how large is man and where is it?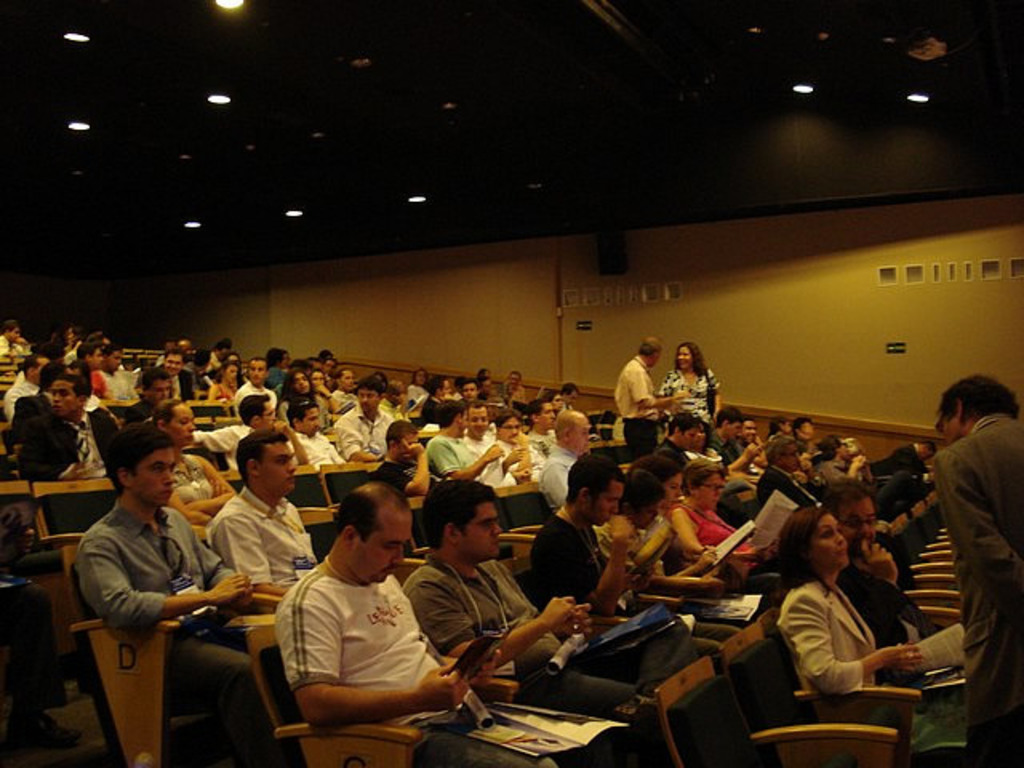
Bounding box: (x1=710, y1=398, x2=736, y2=437).
